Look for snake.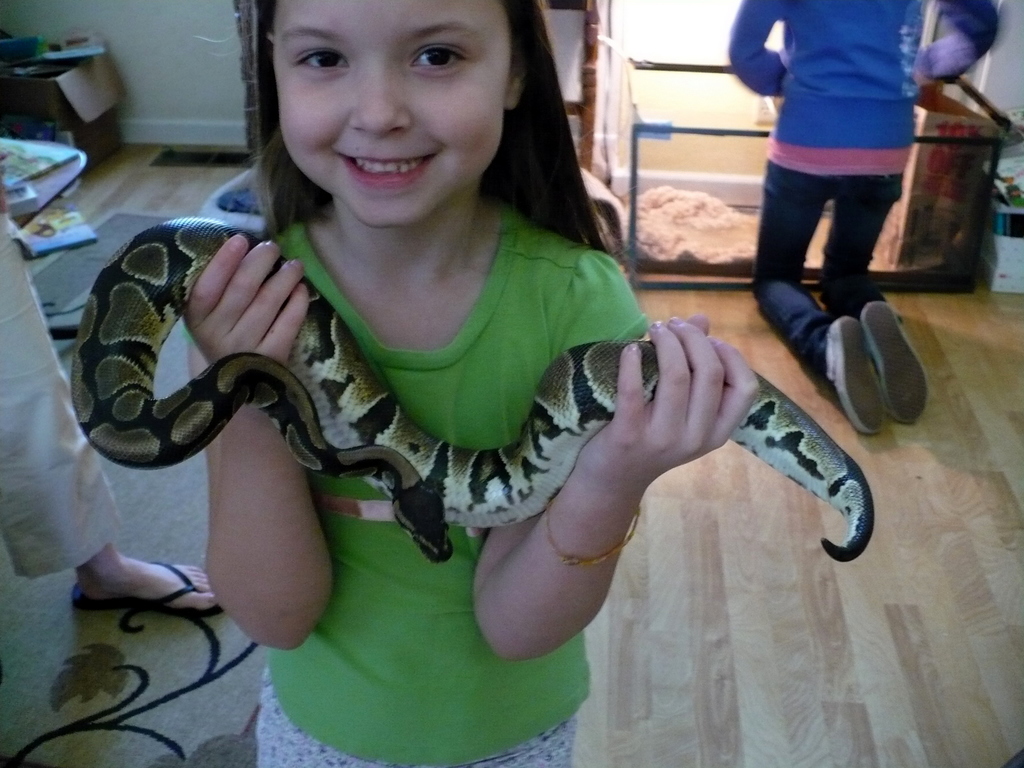
Found: 66/214/876/568.
